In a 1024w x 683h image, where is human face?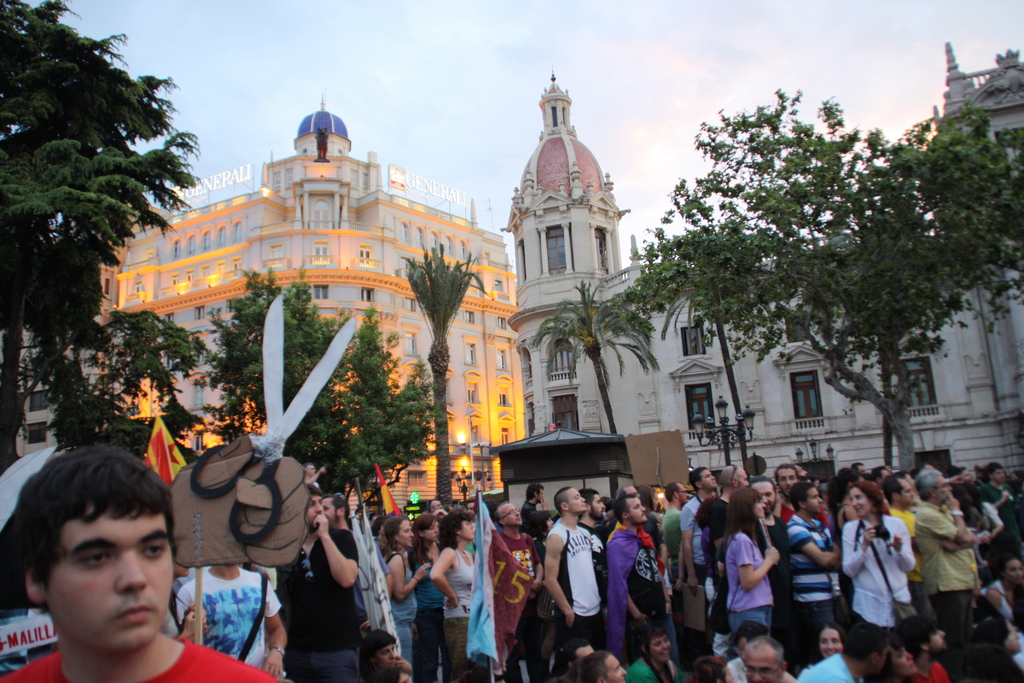
902,477,916,504.
